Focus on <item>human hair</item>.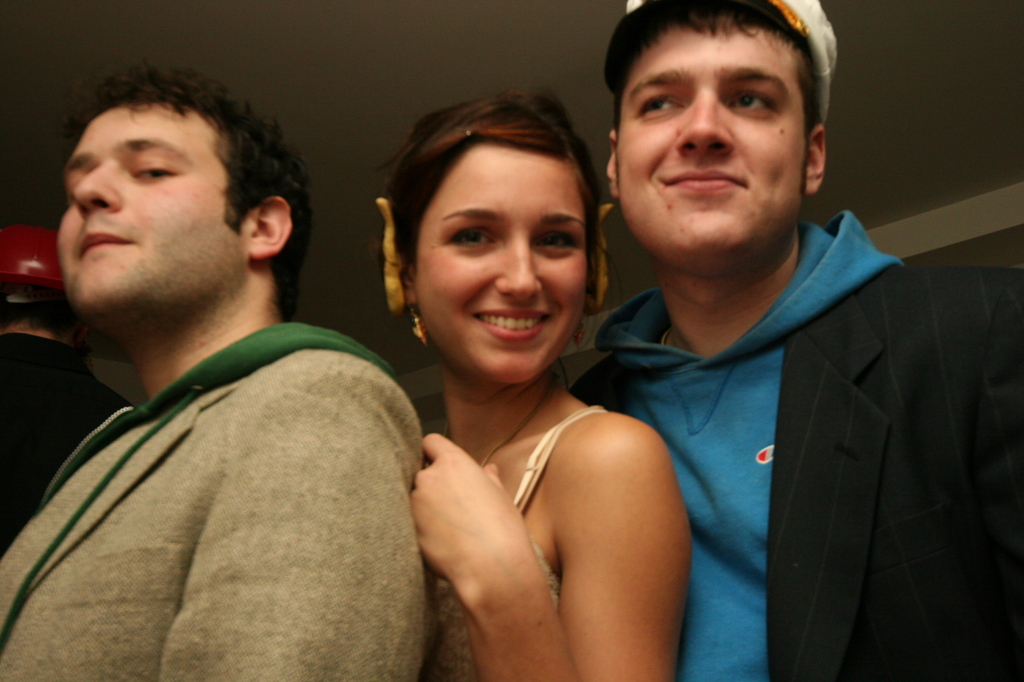
Focused at <bbox>77, 58, 311, 289</bbox>.
